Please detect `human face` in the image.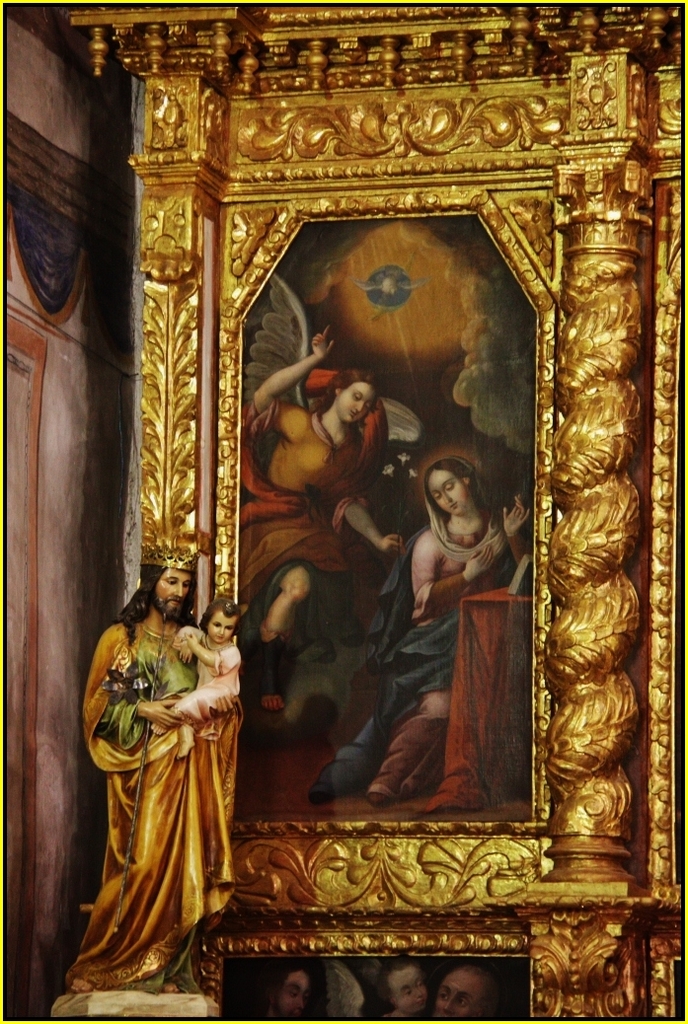
<bbox>274, 967, 309, 1016</bbox>.
